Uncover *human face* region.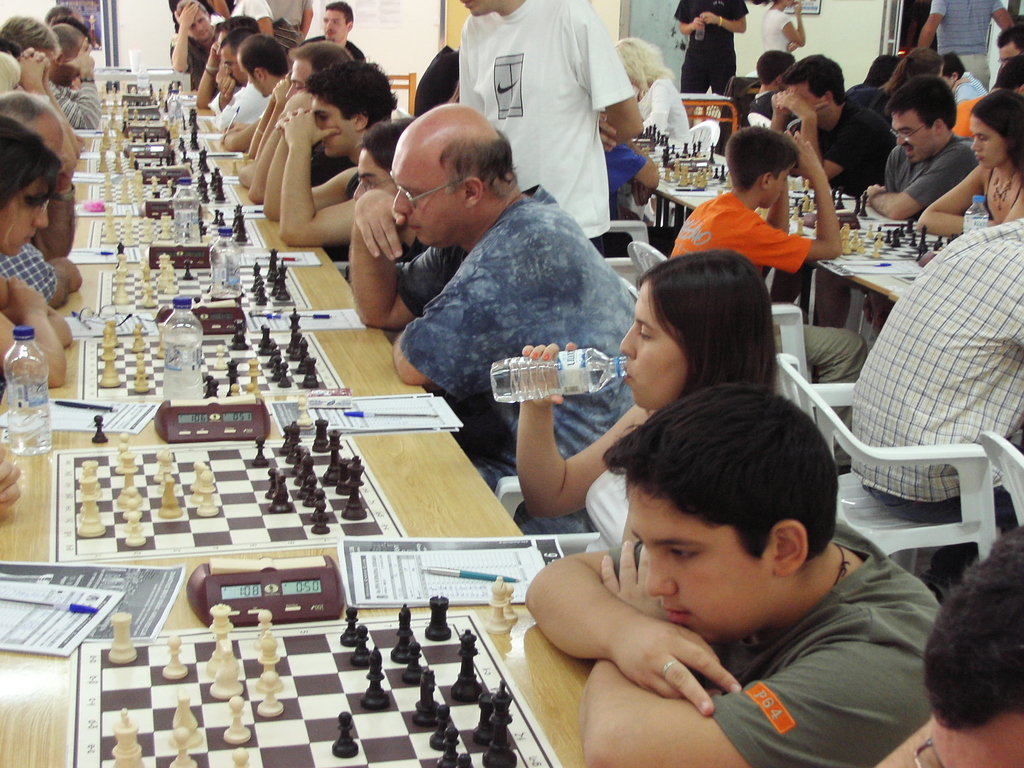
Uncovered: (left=292, top=56, right=312, bottom=93).
